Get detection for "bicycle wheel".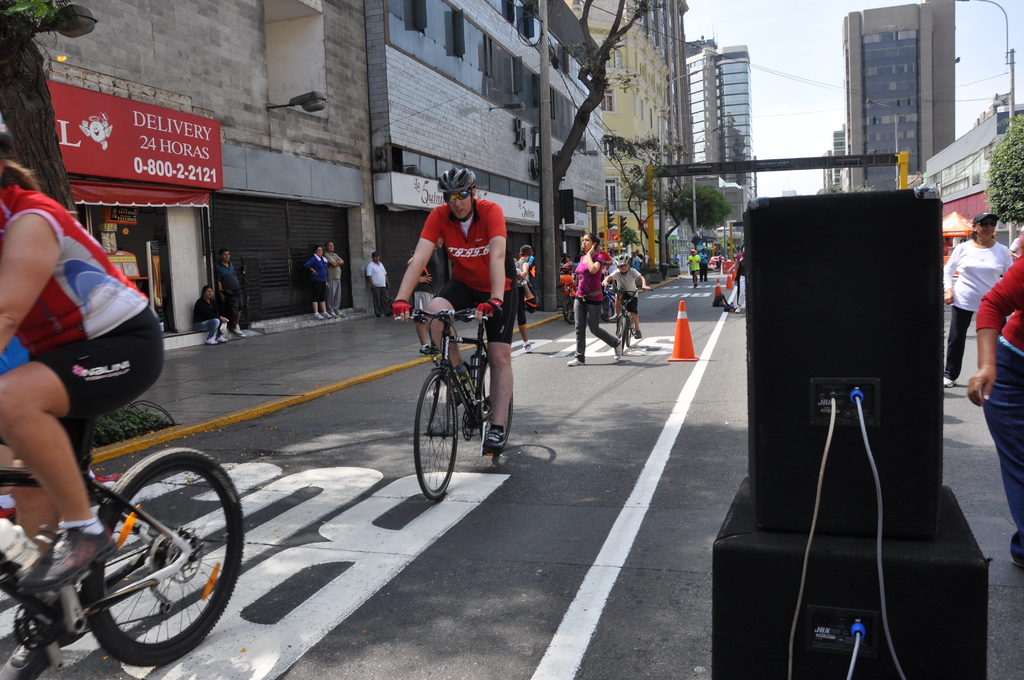
Detection: <bbox>476, 361, 516, 456</bbox>.
